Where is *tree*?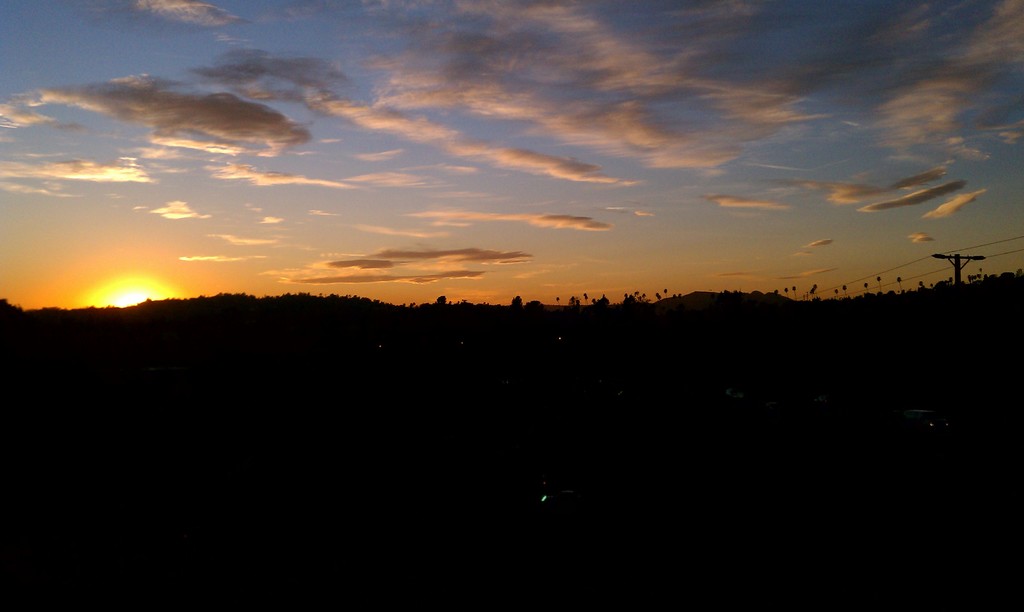
{"left": 676, "top": 293, "right": 680, "bottom": 296}.
